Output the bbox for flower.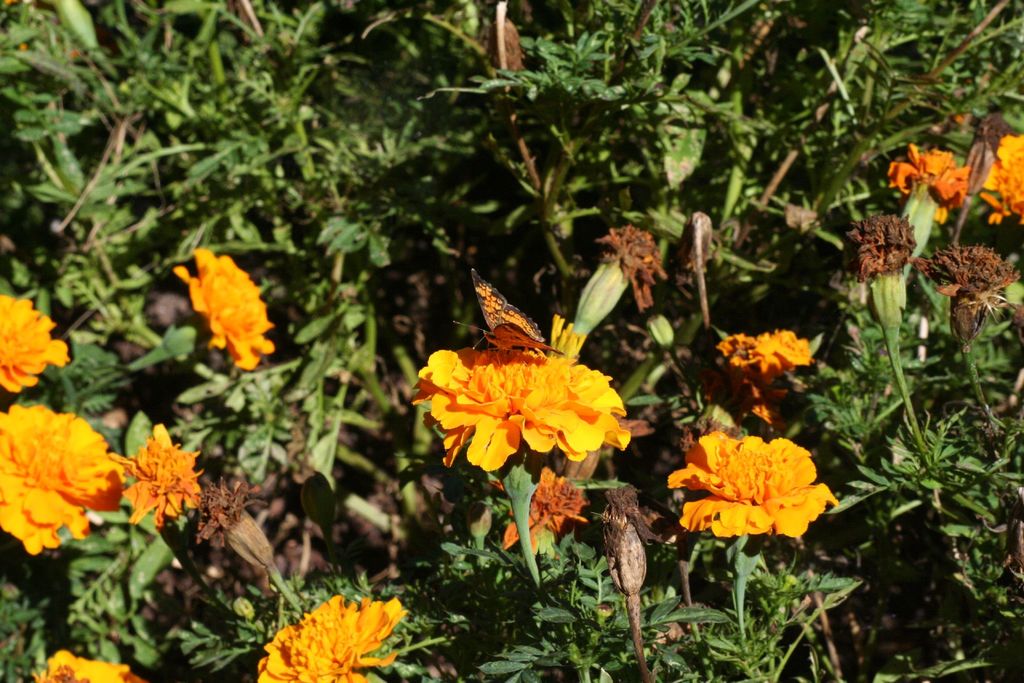
965 112 1011 202.
